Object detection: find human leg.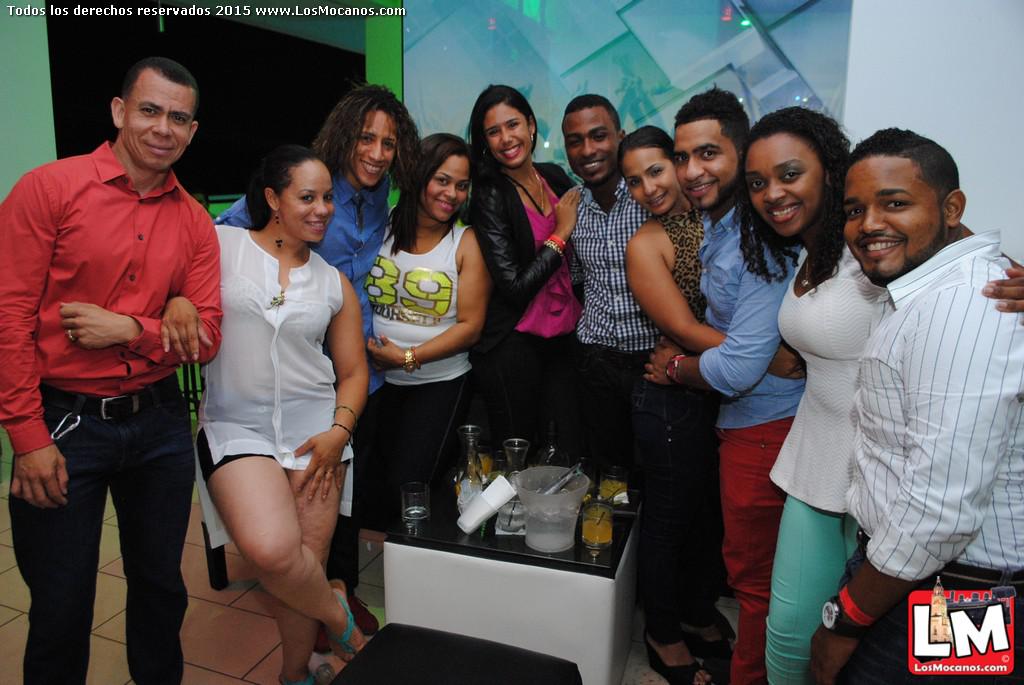
196:426:365:661.
